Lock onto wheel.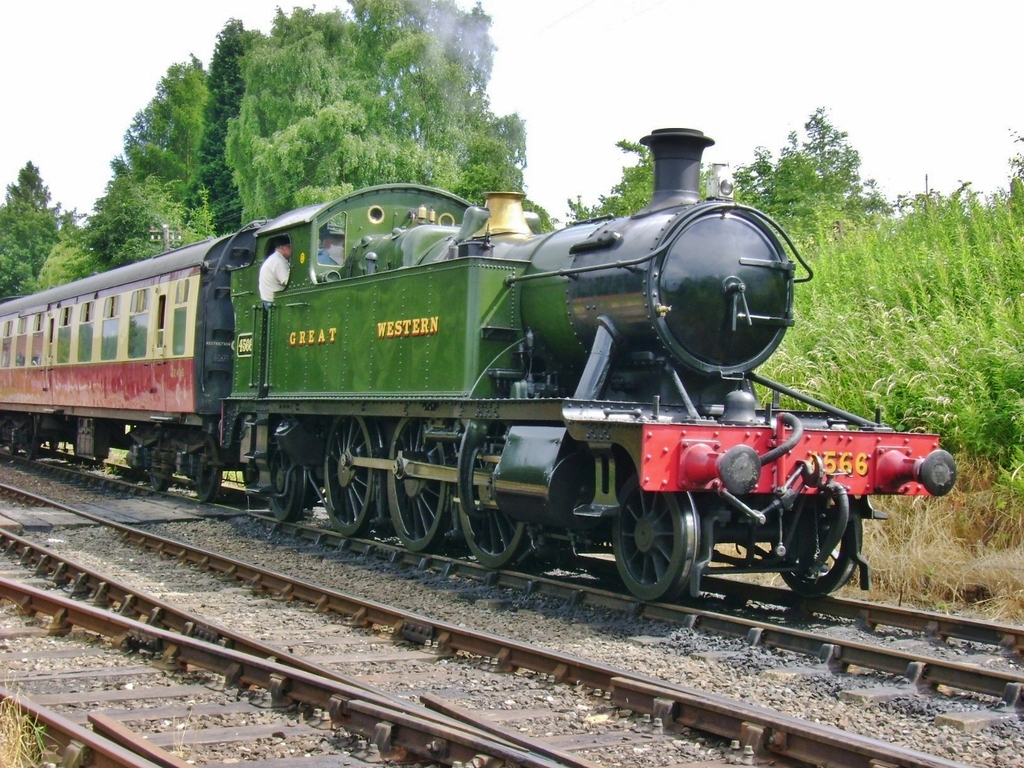
Locked: bbox=[178, 422, 228, 506].
